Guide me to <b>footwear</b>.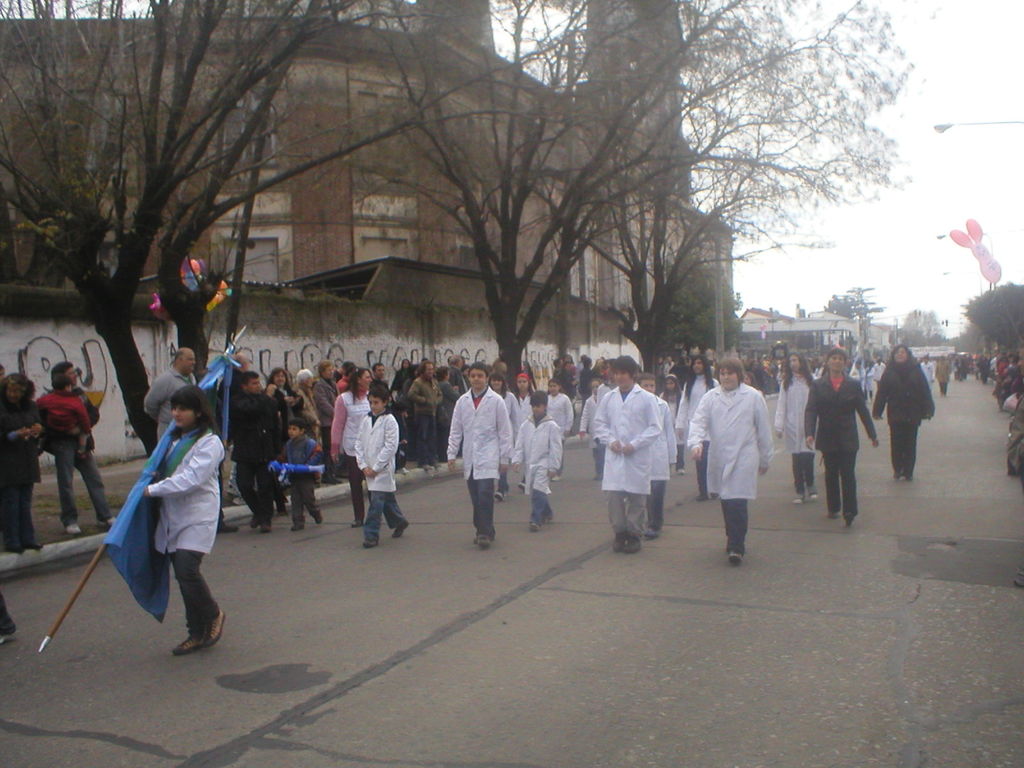
Guidance: box(552, 474, 563, 479).
